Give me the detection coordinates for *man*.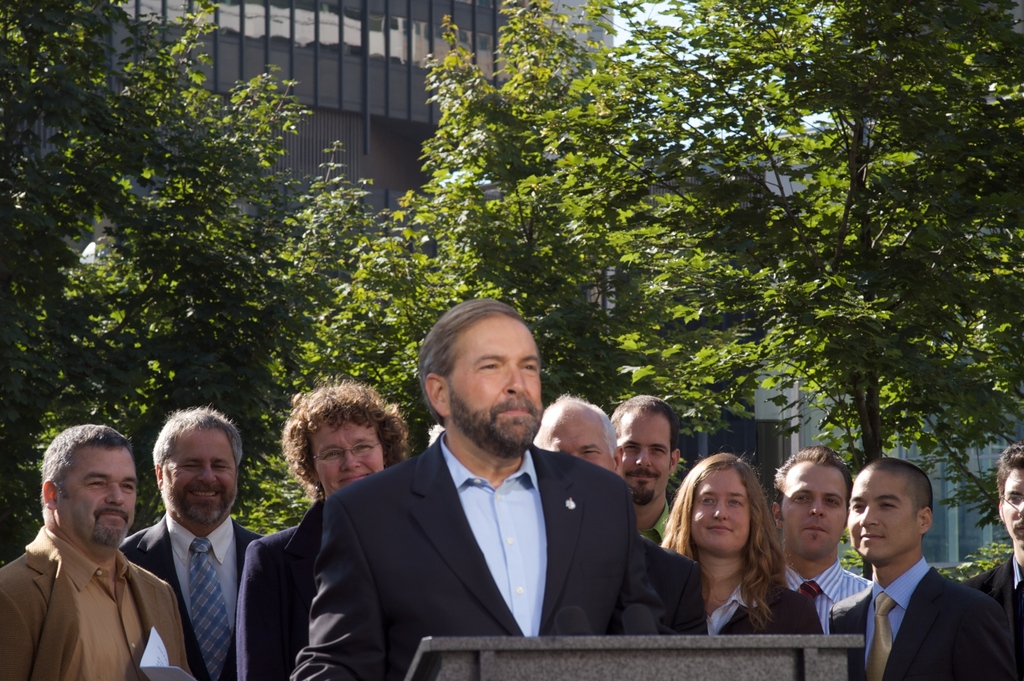
locate(829, 458, 1015, 680).
